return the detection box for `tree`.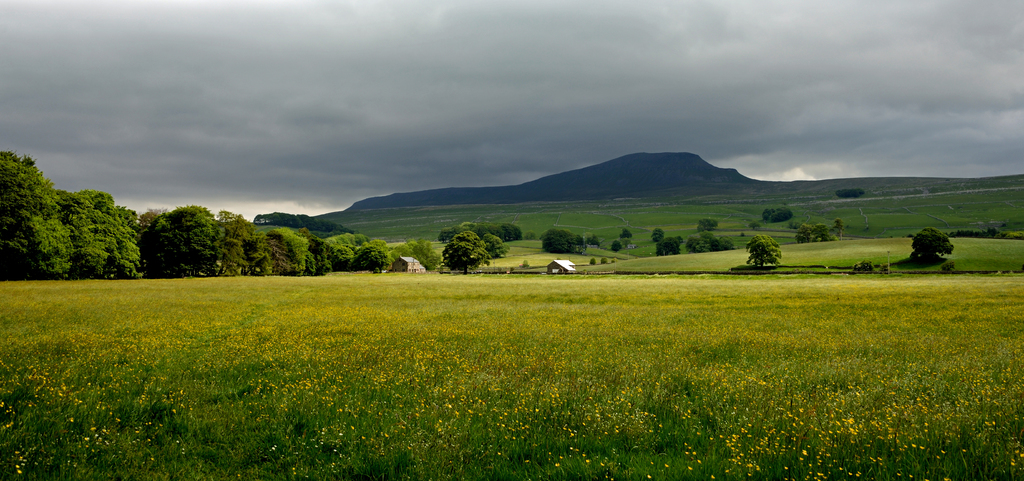
box(686, 230, 732, 256).
